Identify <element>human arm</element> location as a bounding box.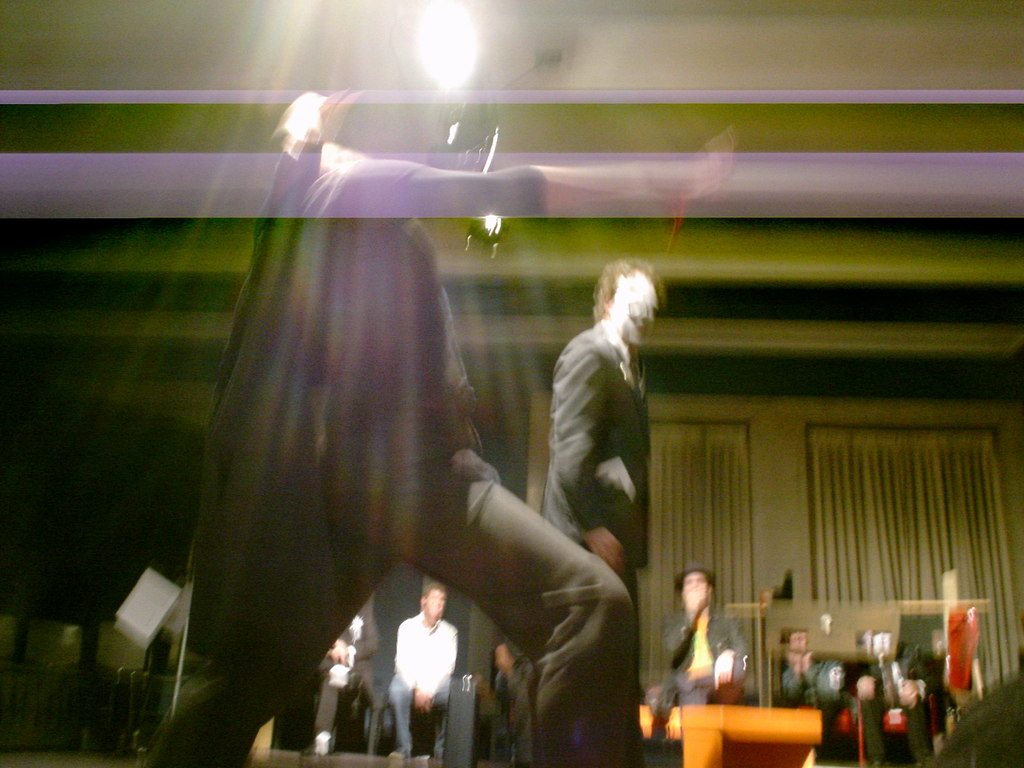
Rect(389, 620, 436, 709).
